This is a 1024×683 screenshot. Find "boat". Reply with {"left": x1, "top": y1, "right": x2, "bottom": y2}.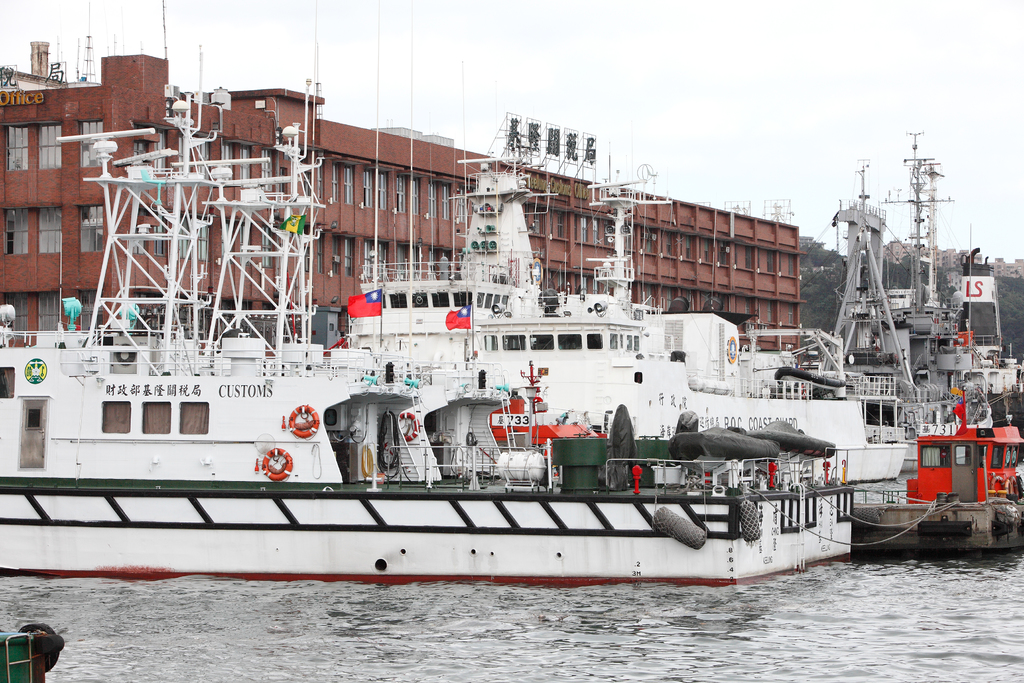
{"left": 77, "top": 336, "right": 908, "bottom": 573}.
